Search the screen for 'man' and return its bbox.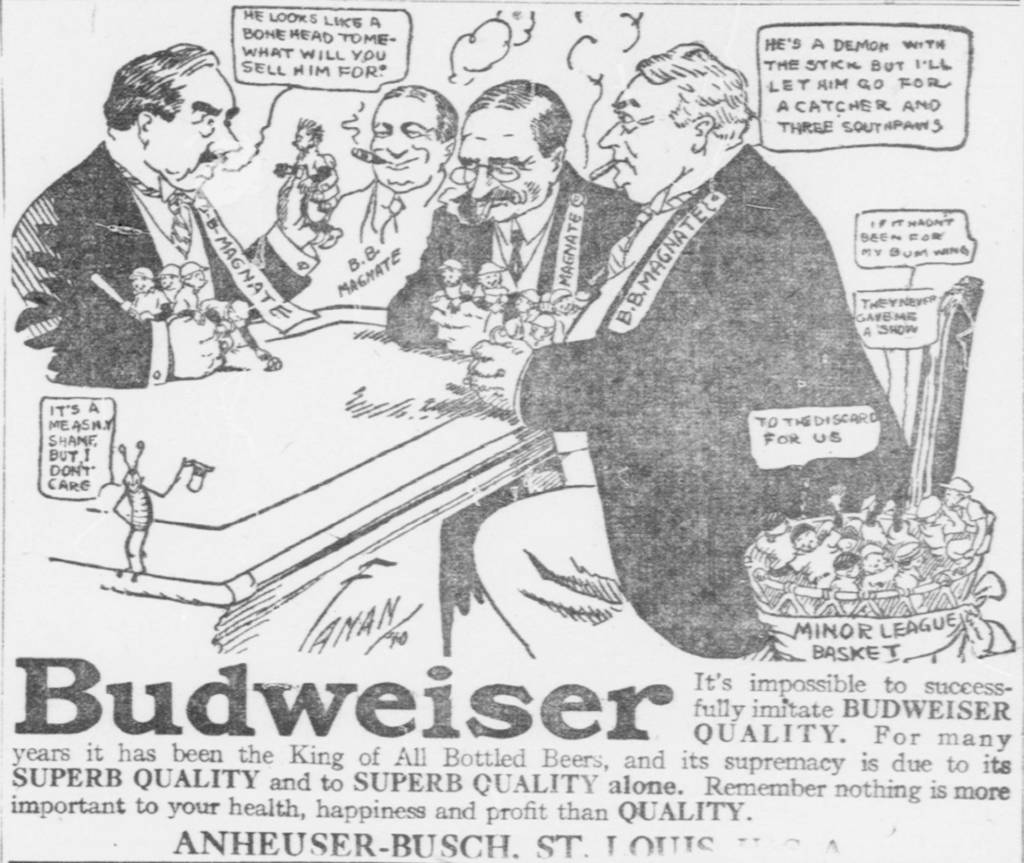
Found: [2,42,338,399].
